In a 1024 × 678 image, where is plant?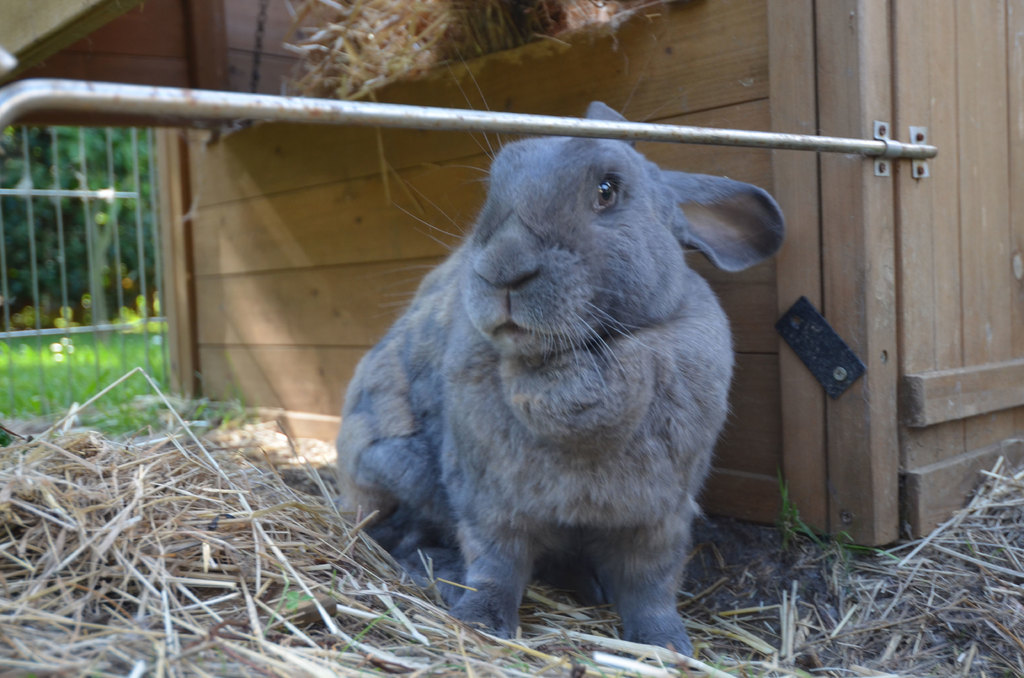
(left=3, top=110, right=178, bottom=429).
